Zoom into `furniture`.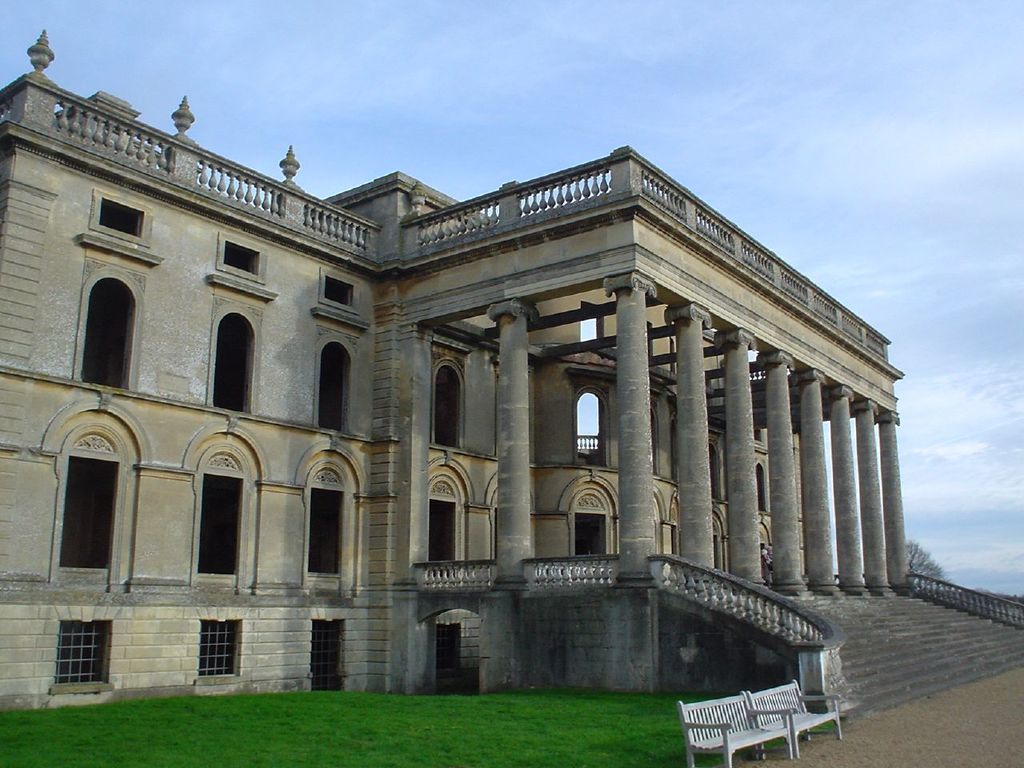
Zoom target: (675, 690, 798, 767).
